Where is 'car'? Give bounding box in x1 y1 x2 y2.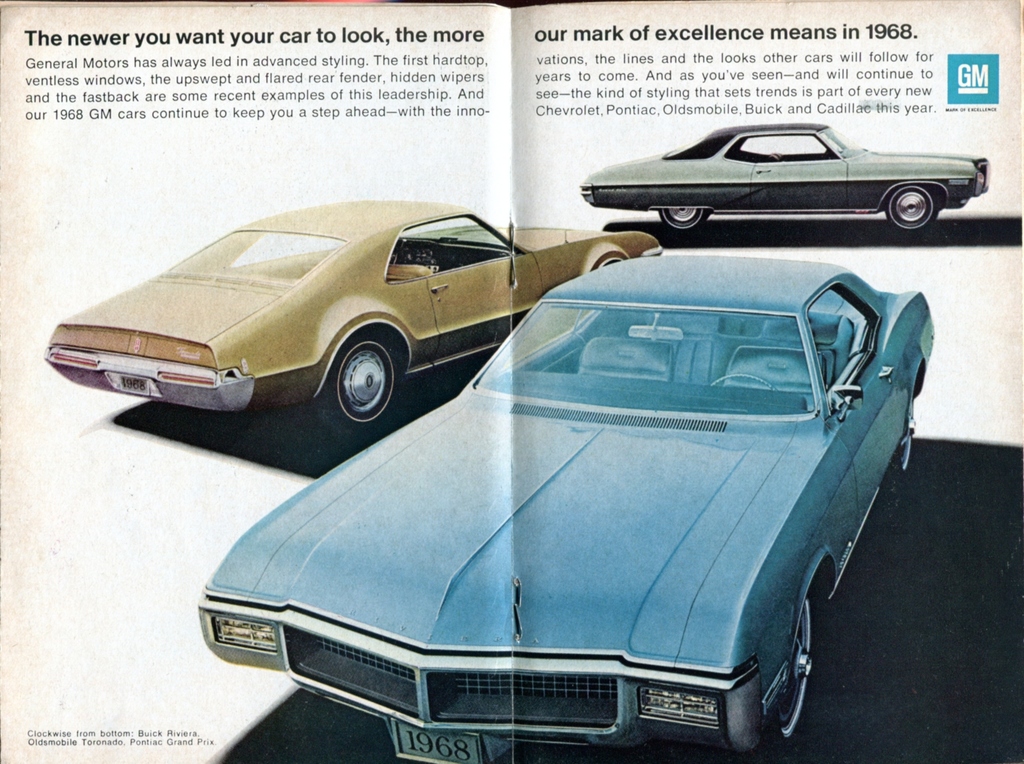
43 193 664 444.
